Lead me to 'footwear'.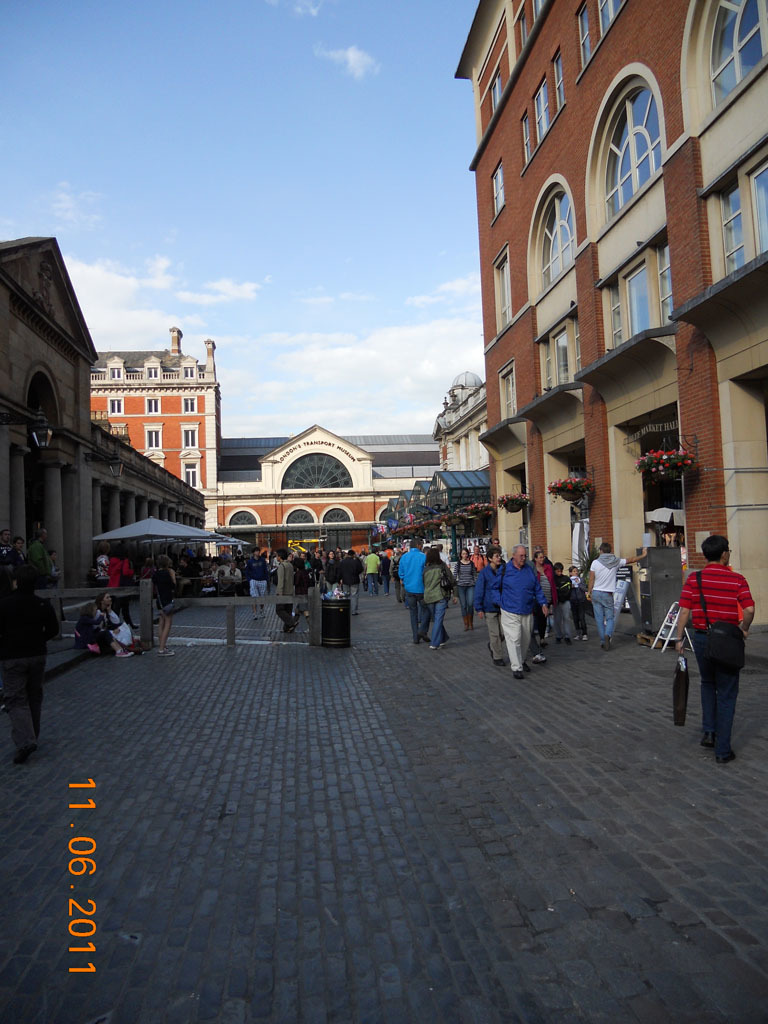
Lead to [488, 643, 495, 659].
